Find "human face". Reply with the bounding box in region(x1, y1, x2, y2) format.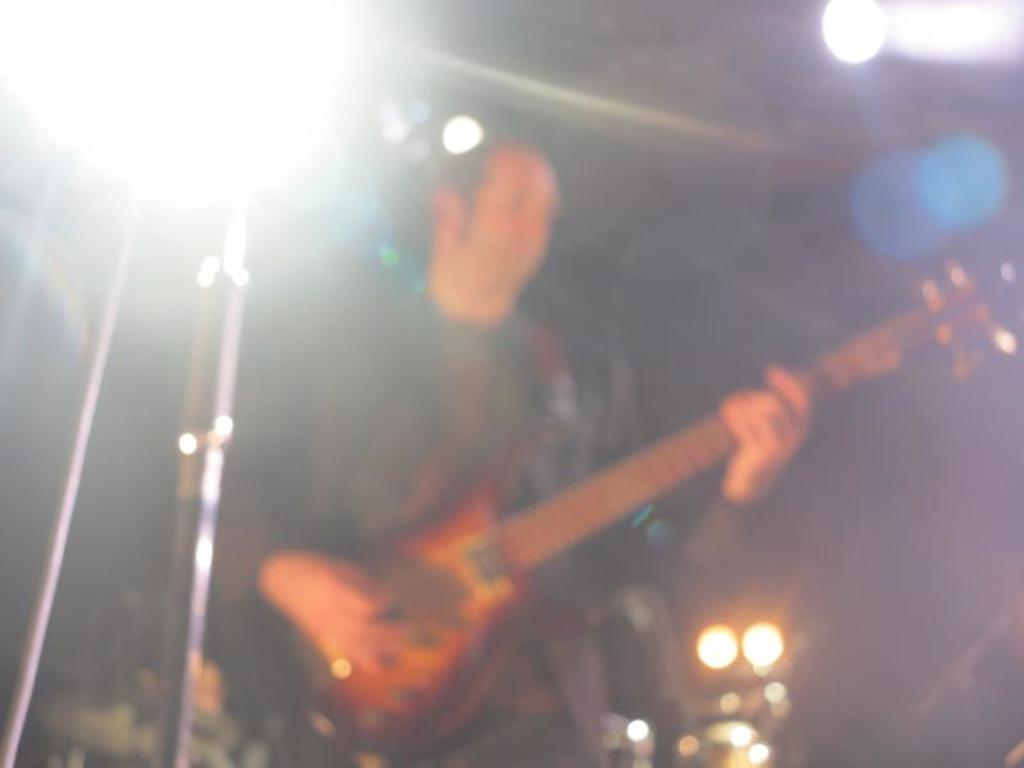
region(445, 146, 559, 285).
